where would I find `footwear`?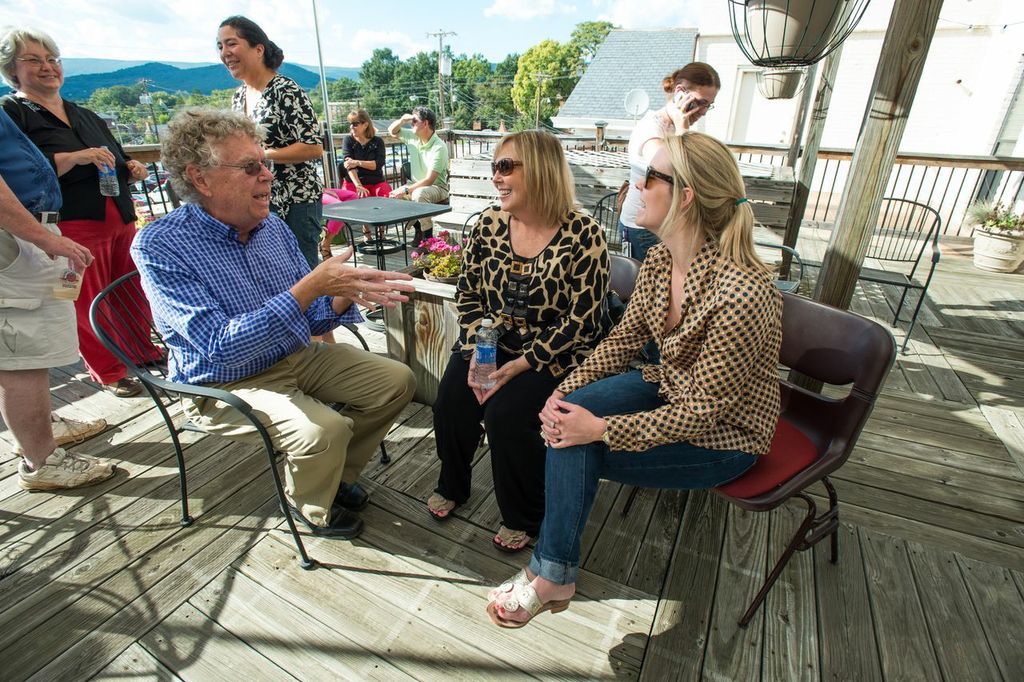
At [336, 477, 366, 507].
